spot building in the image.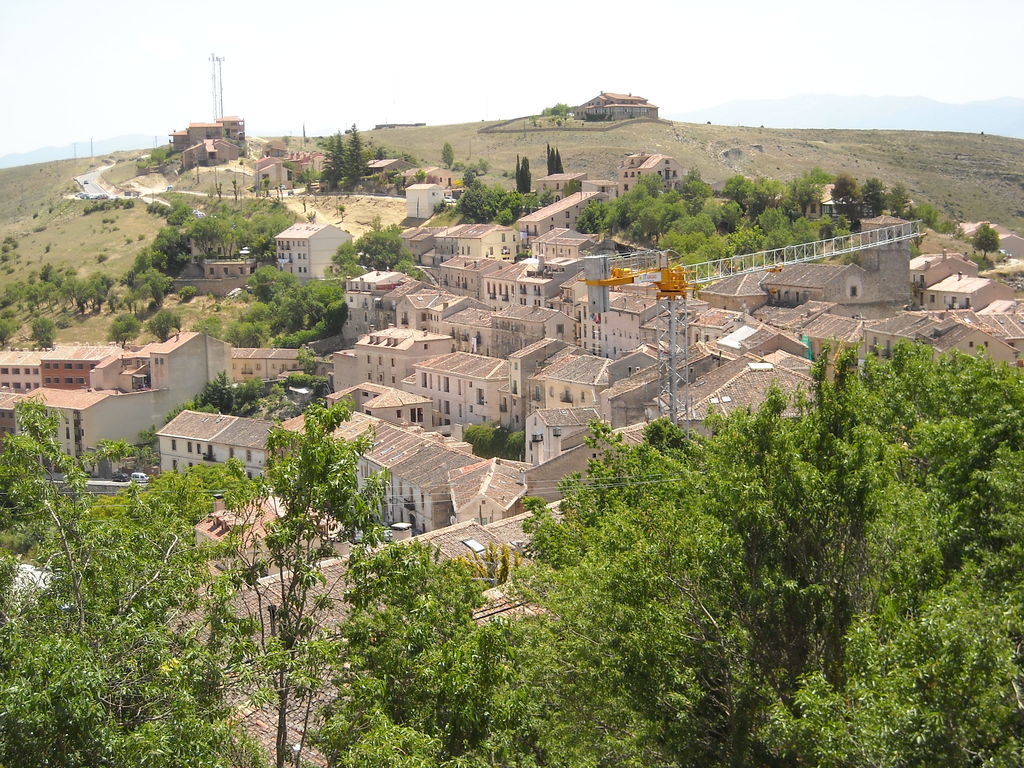
building found at 573,92,657,122.
